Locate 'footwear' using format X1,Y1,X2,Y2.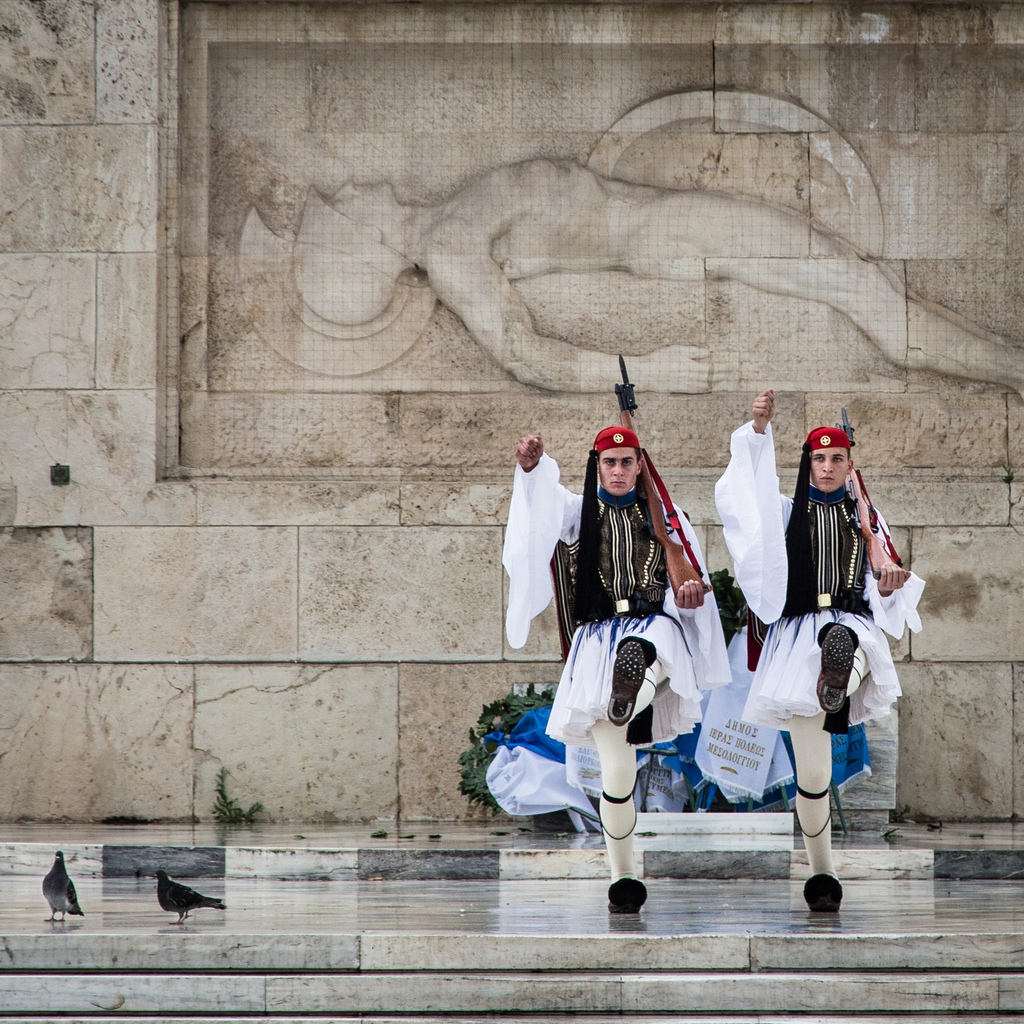
799,874,846,912.
